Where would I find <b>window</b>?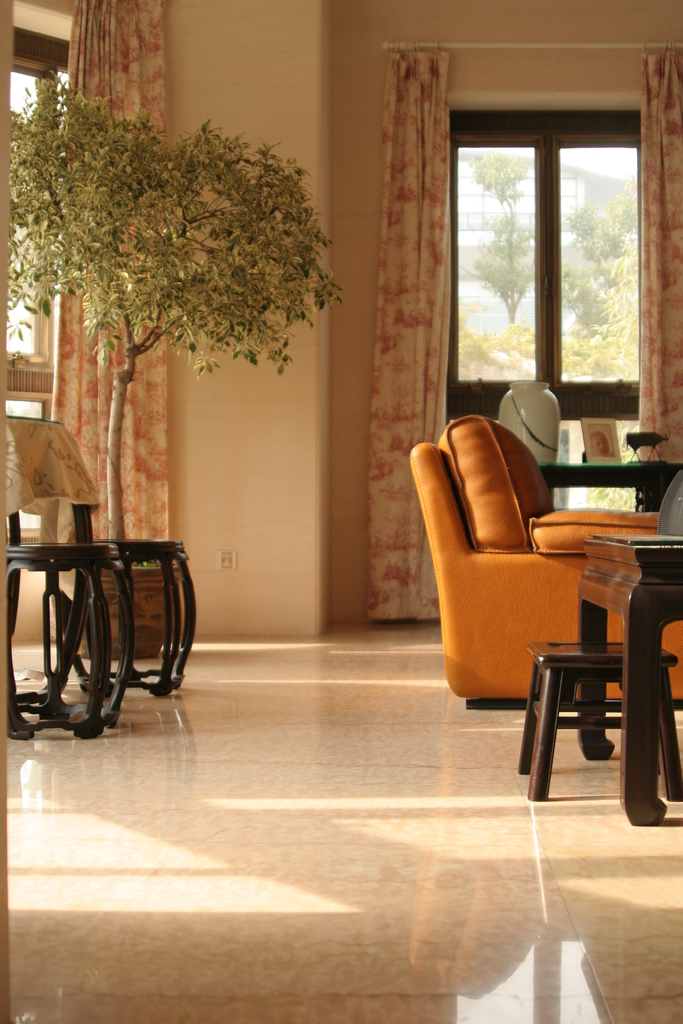
At Rect(8, 27, 76, 566).
